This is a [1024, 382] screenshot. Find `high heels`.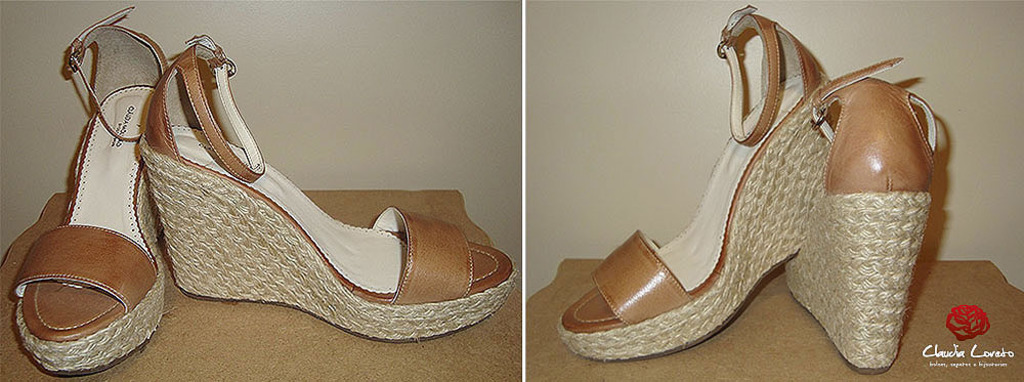
Bounding box: x1=783, y1=53, x2=940, y2=374.
